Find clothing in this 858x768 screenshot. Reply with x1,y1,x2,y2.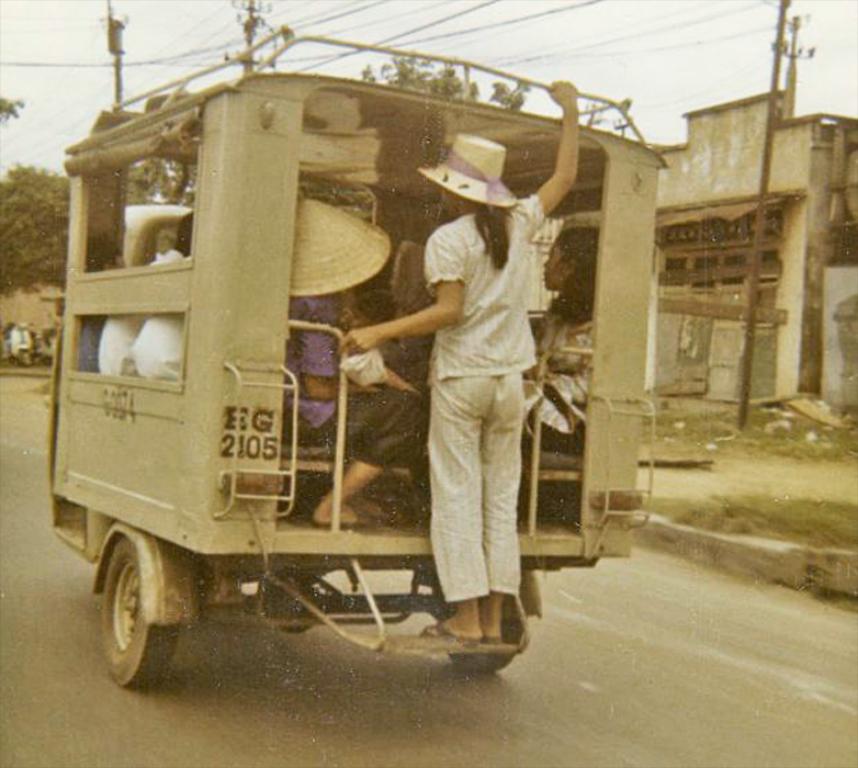
517,295,602,449.
